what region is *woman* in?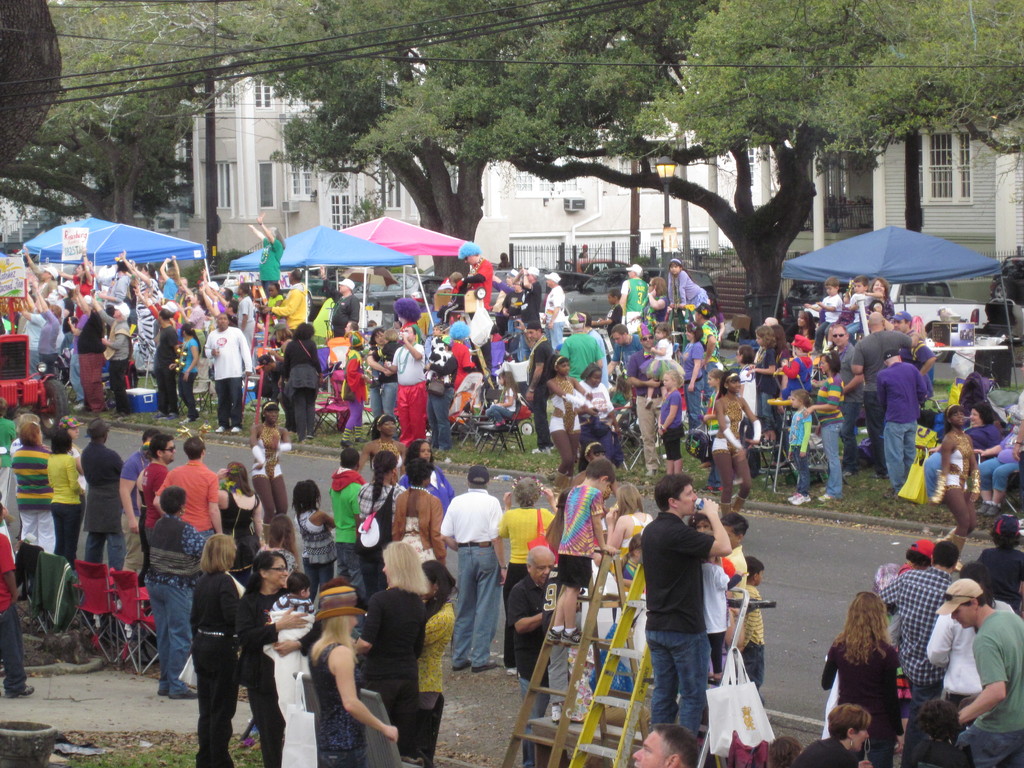
Rect(714, 373, 760, 513).
